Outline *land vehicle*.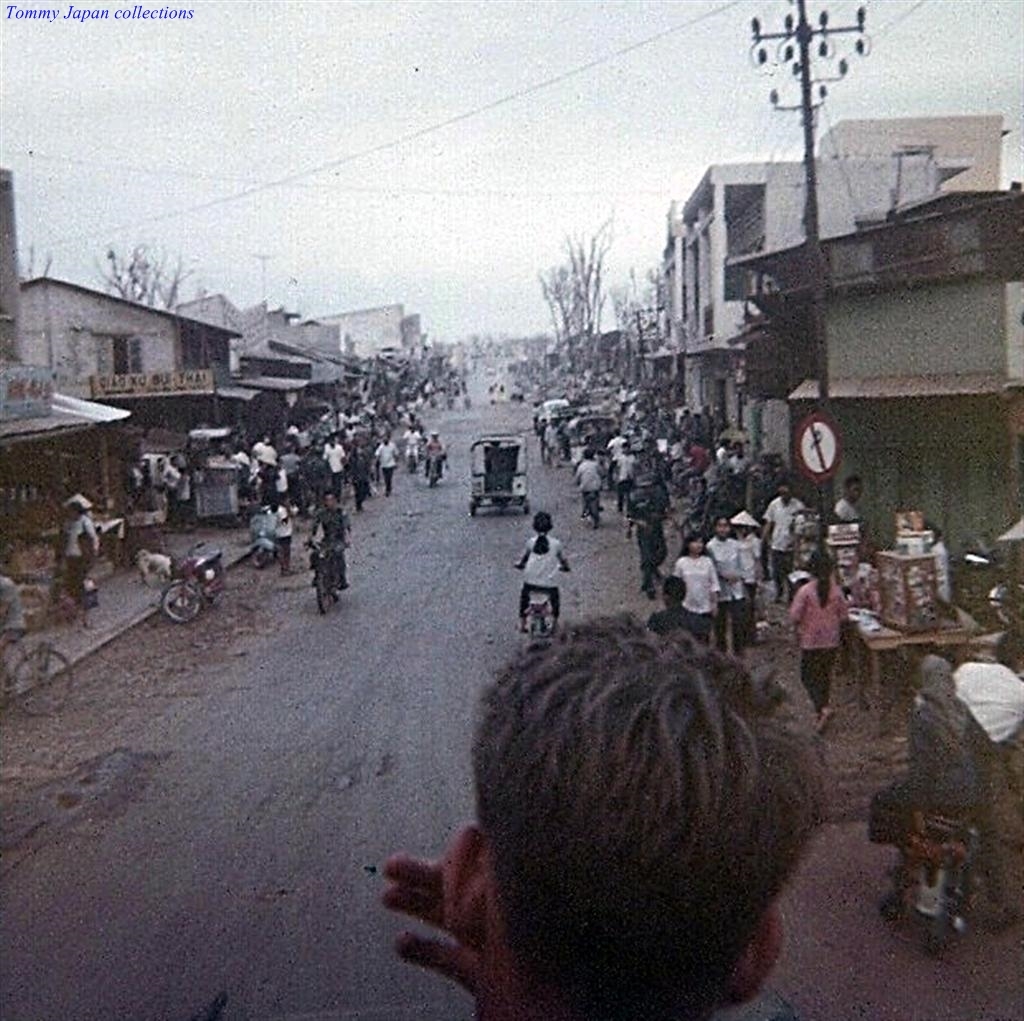
Outline: [246, 501, 283, 570].
